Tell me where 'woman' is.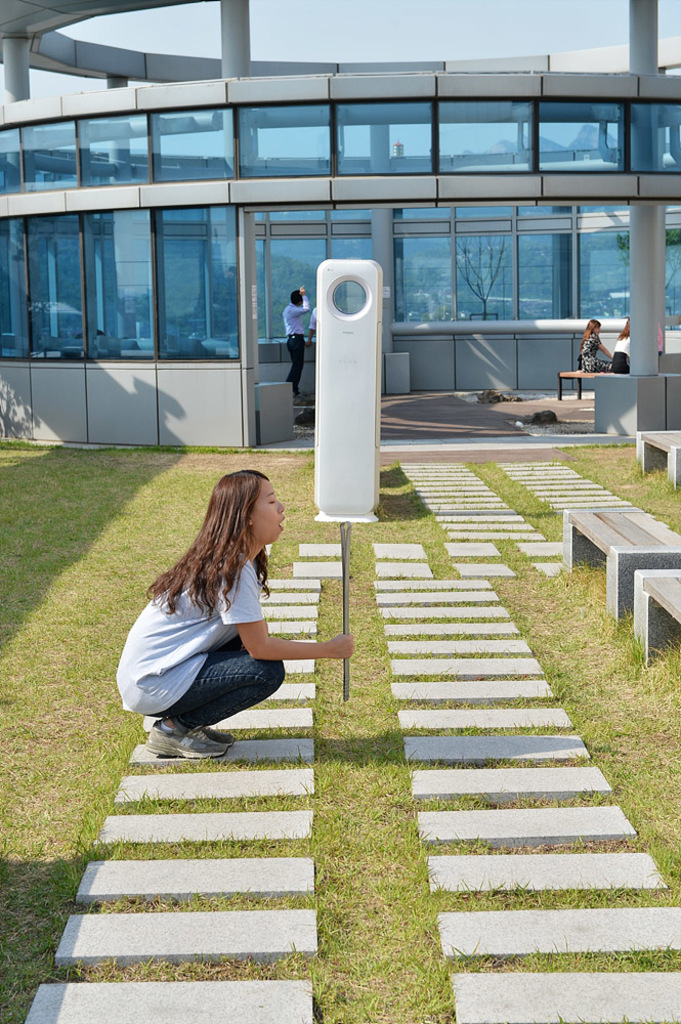
'woman' is at {"left": 608, "top": 317, "right": 630, "bottom": 373}.
